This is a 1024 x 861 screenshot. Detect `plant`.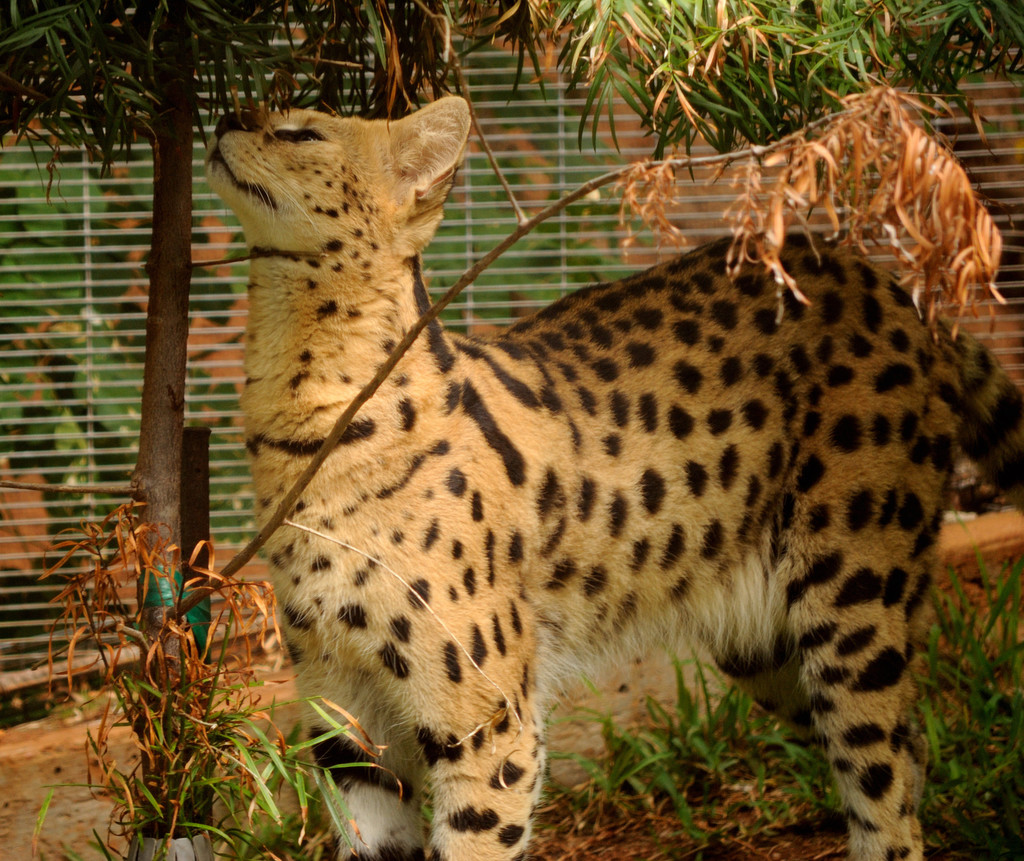
detection(916, 548, 1023, 847).
